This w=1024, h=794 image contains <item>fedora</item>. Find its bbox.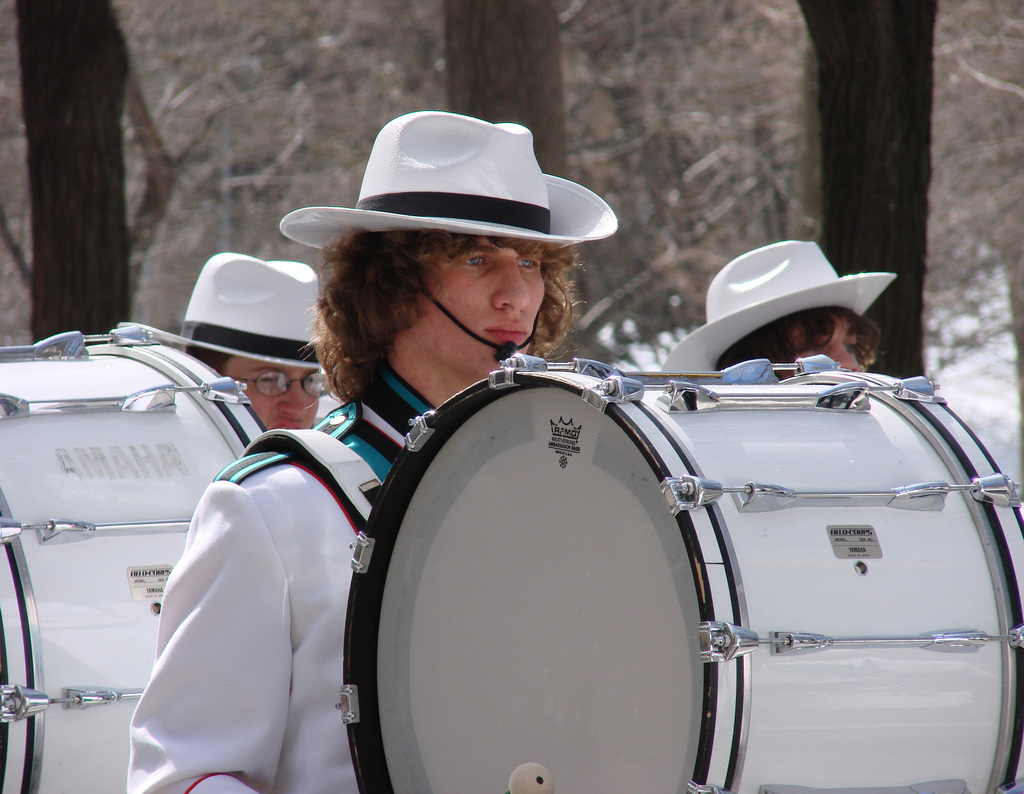
(119,249,321,369).
